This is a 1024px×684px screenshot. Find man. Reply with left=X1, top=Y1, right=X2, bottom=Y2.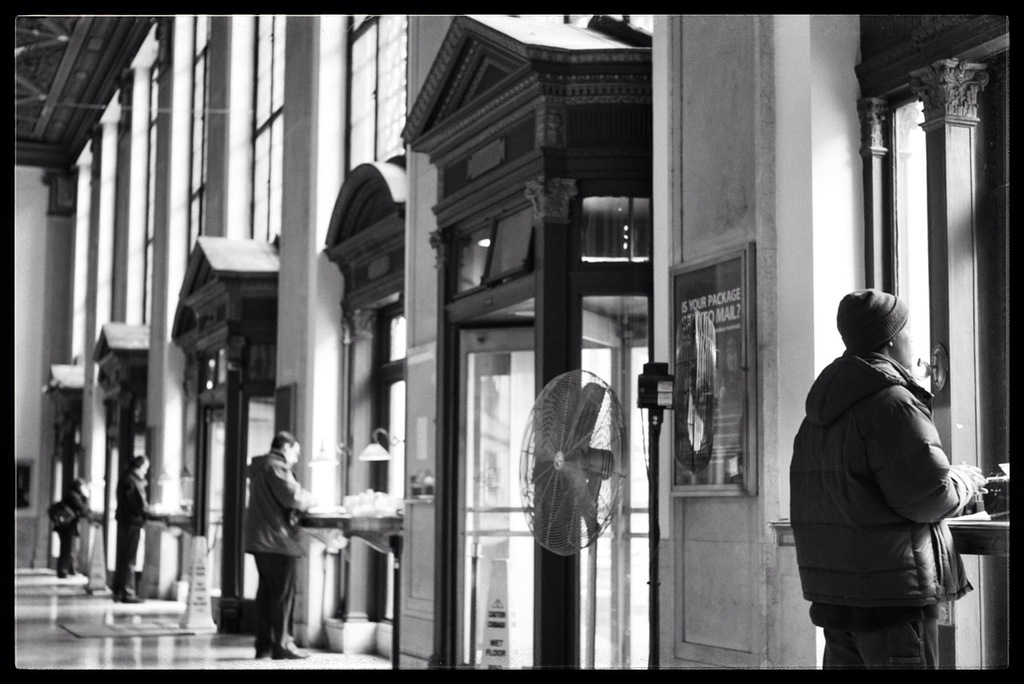
left=788, top=287, right=984, bottom=675.
